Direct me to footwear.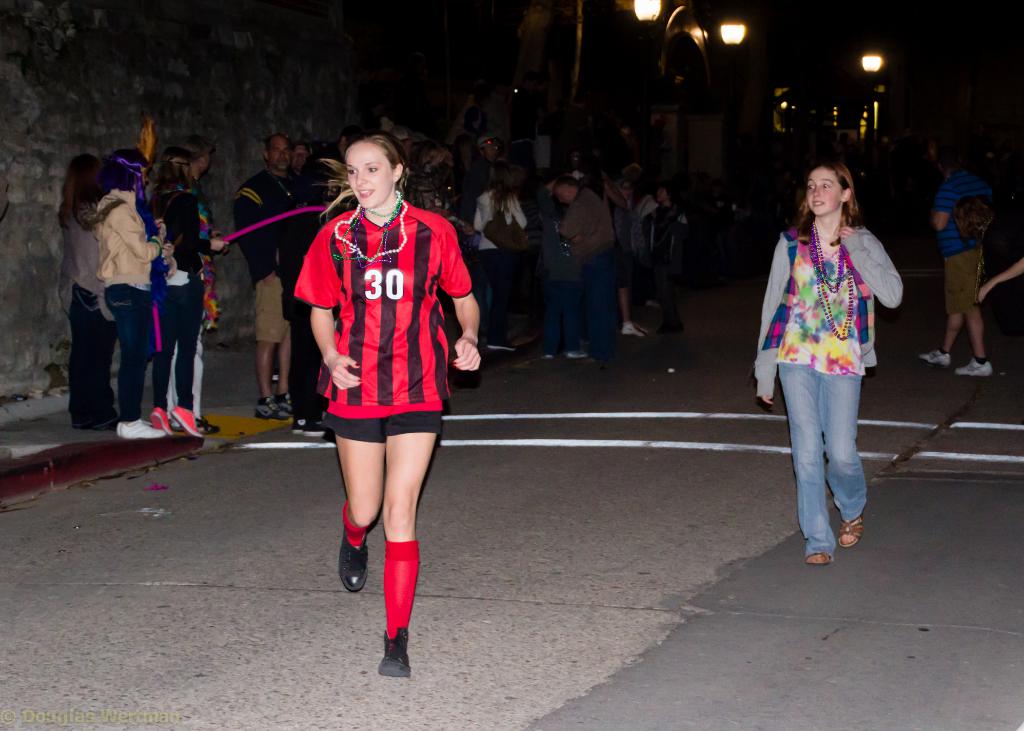
Direction: bbox(840, 511, 867, 547).
